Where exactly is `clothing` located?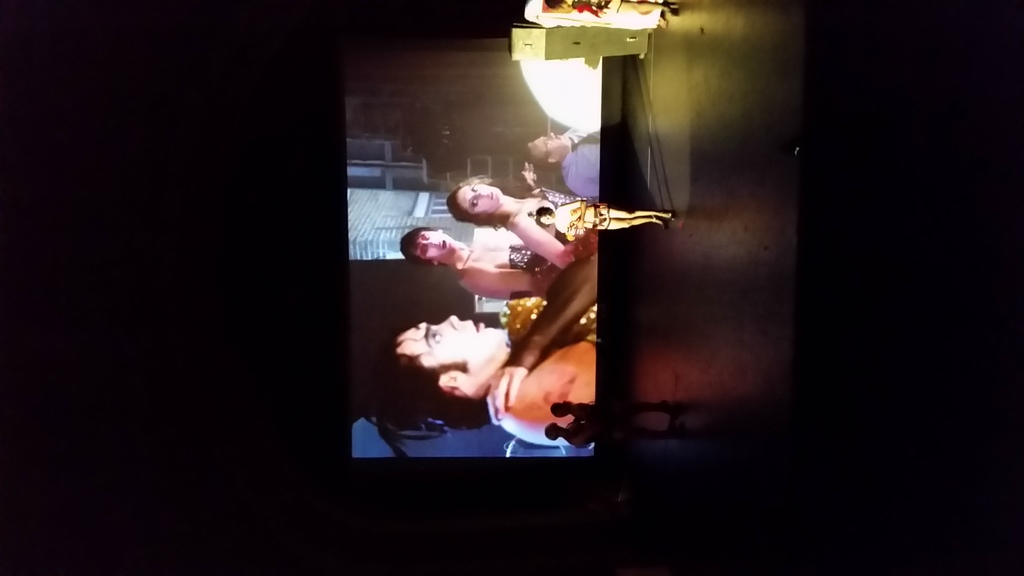
Its bounding box is detection(561, 122, 601, 196).
